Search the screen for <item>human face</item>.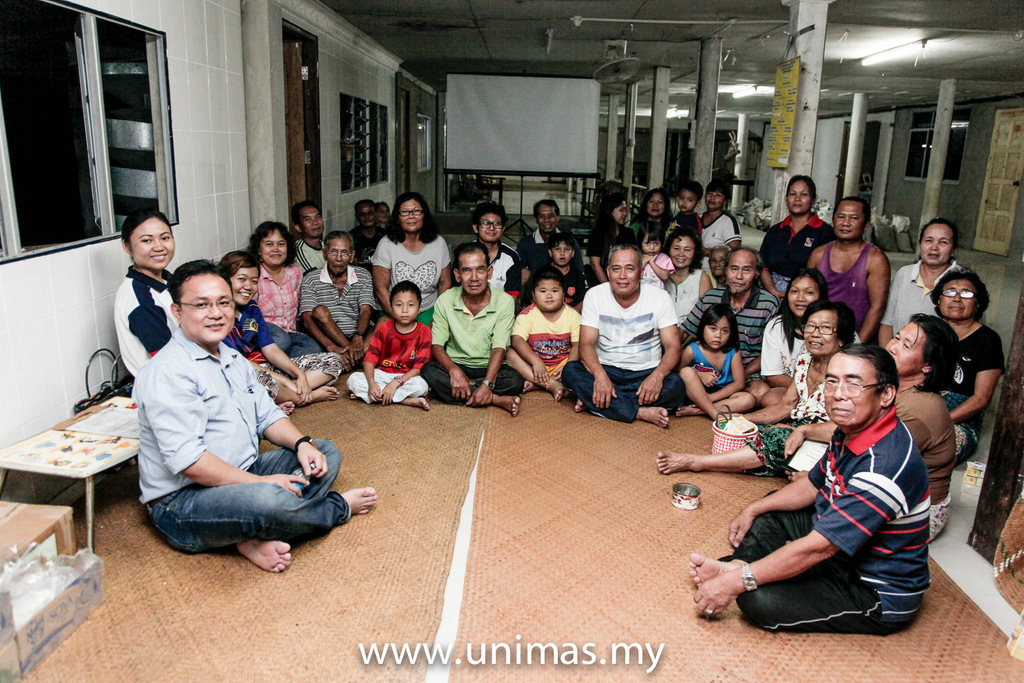
Found at (788,278,817,318).
